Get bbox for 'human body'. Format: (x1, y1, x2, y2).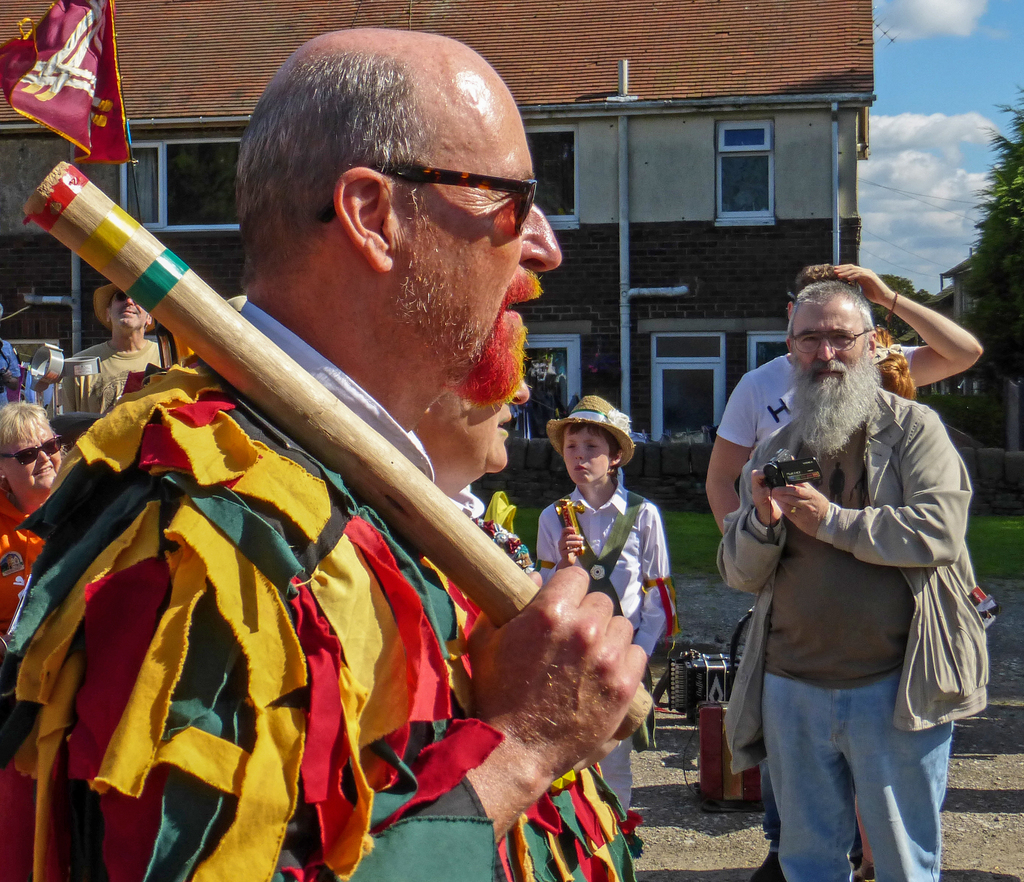
(703, 264, 986, 881).
